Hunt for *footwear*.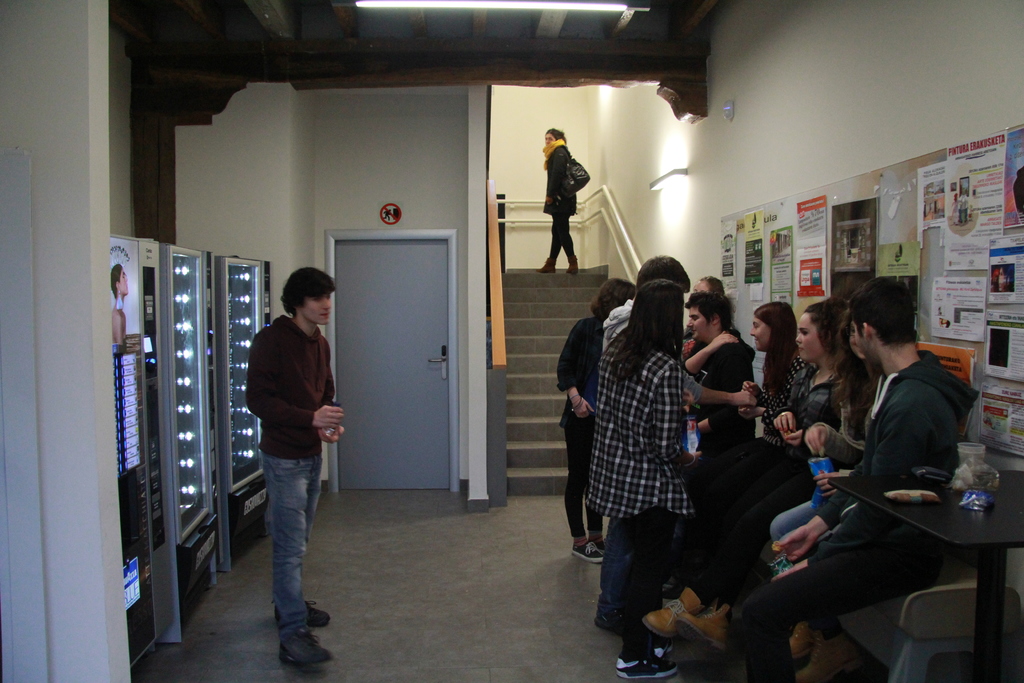
Hunted down at (left=787, top=625, right=810, bottom=662).
